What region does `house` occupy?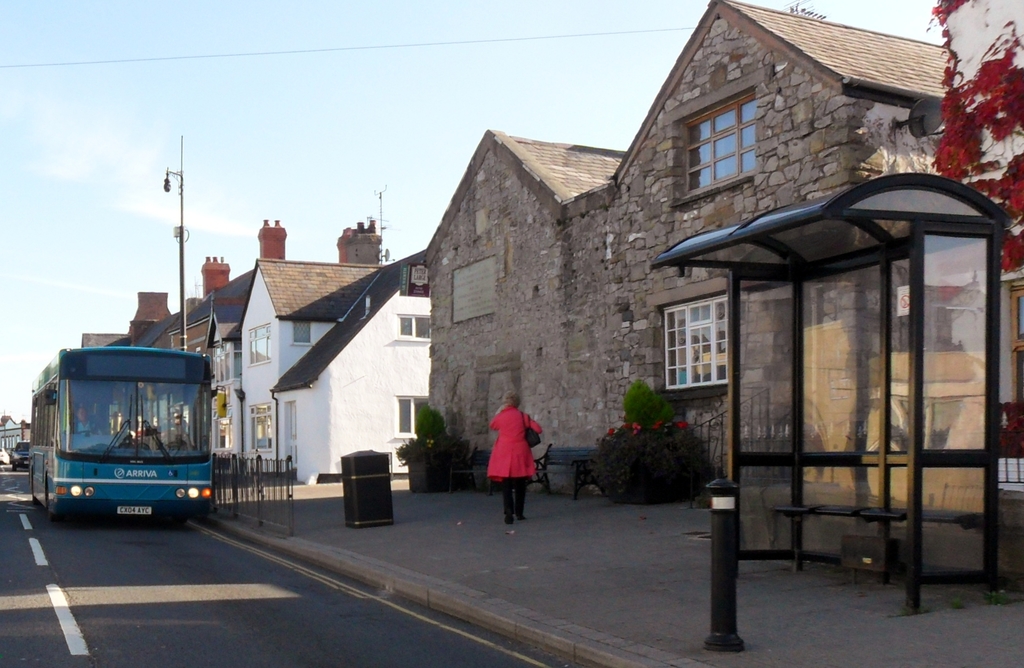
(x1=20, y1=421, x2=33, y2=451).
